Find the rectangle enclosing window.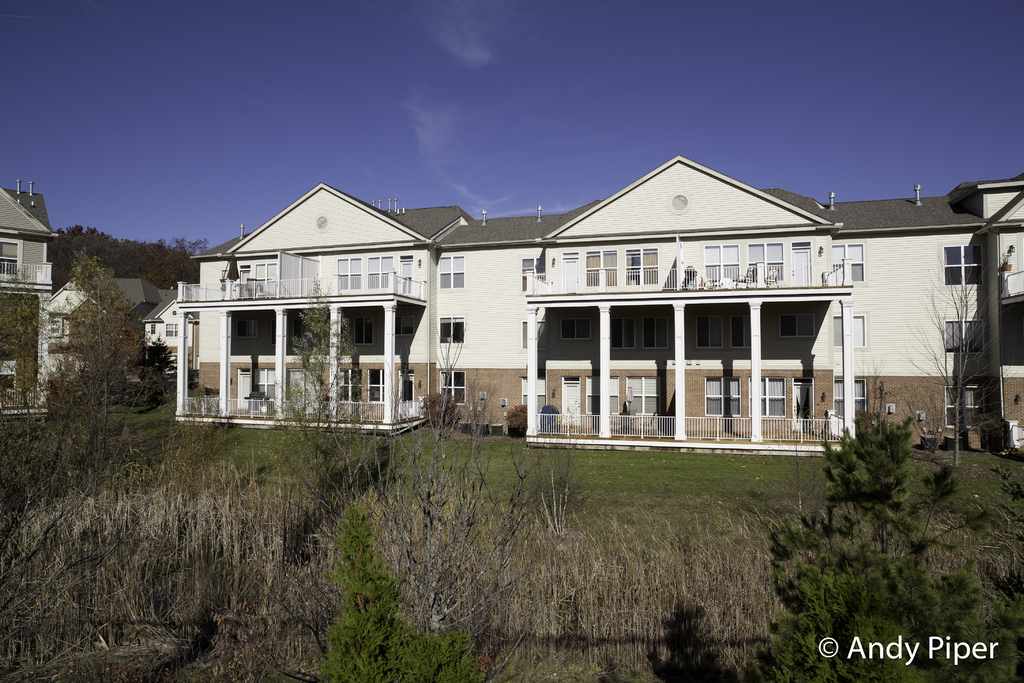
bbox=(339, 370, 366, 404).
